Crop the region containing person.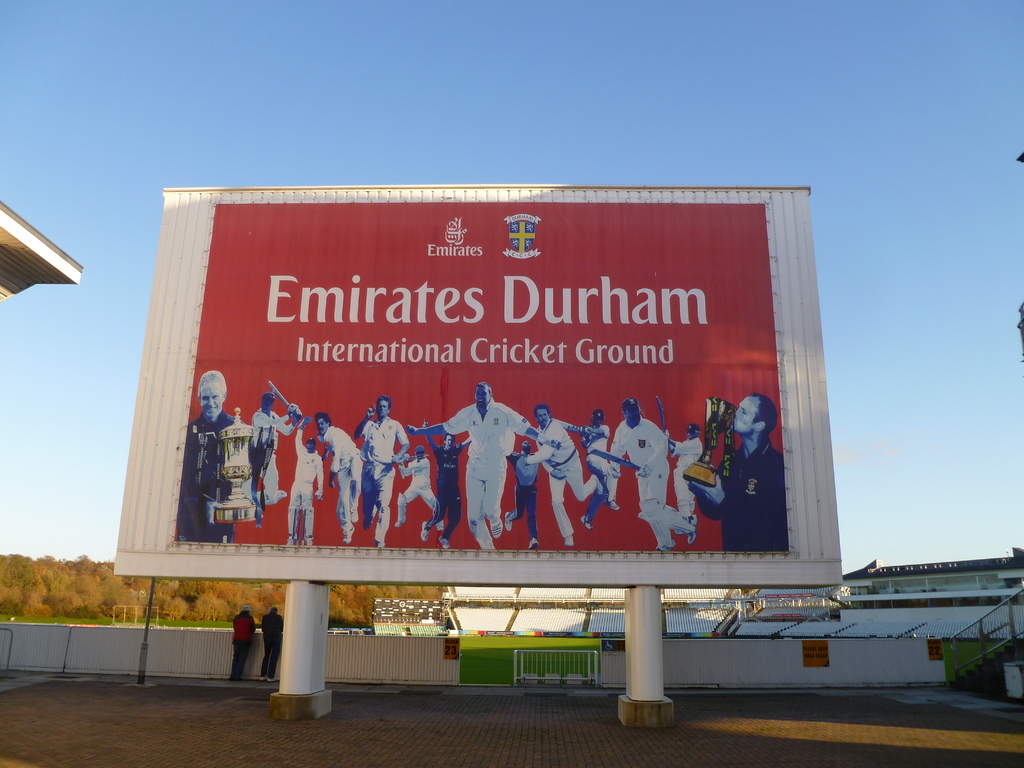
Crop region: bbox(250, 387, 297, 513).
